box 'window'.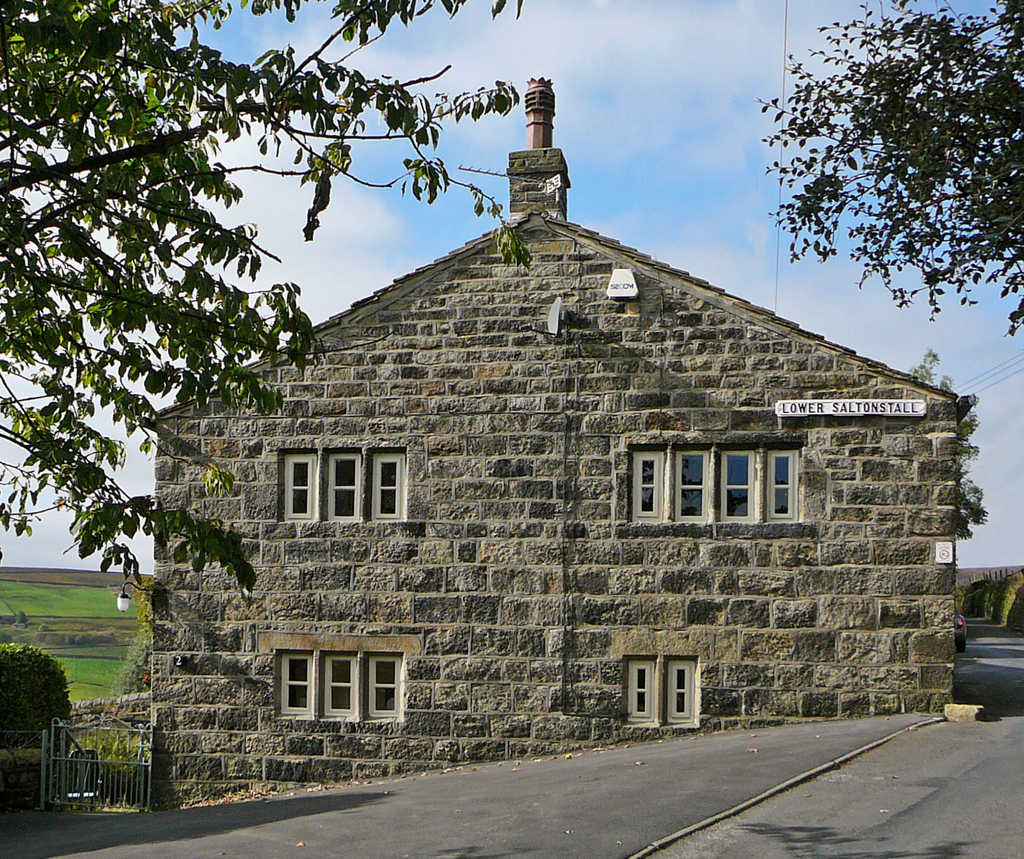
region(628, 450, 666, 528).
